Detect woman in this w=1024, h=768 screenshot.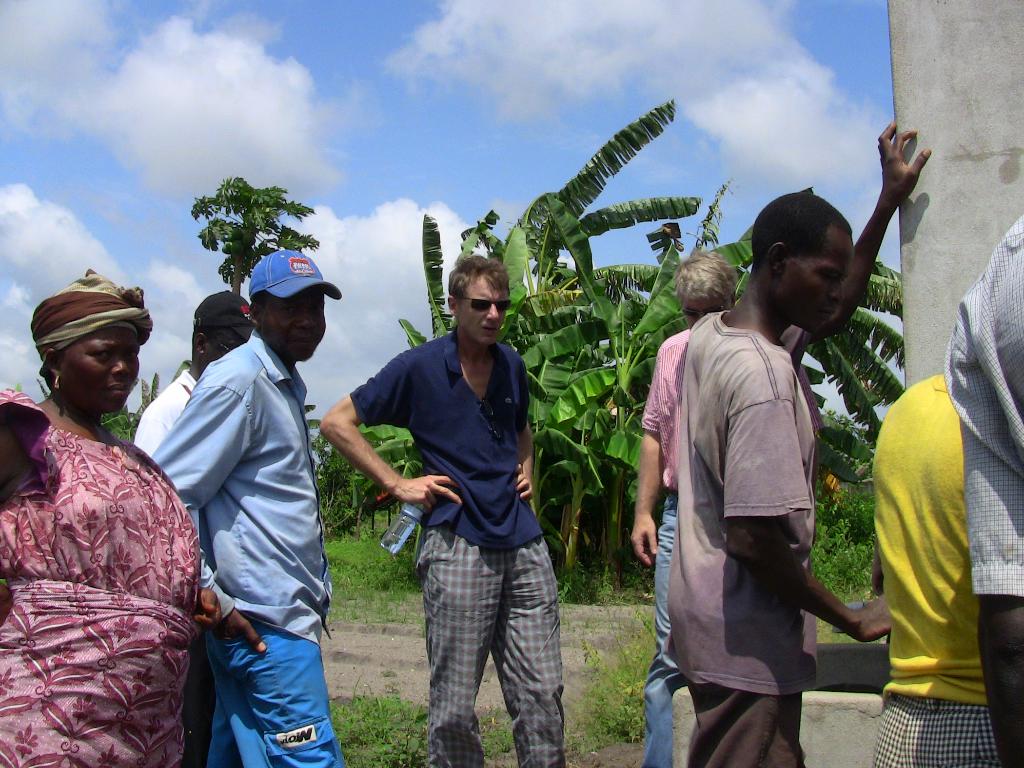
Detection: box(0, 269, 225, 767).
